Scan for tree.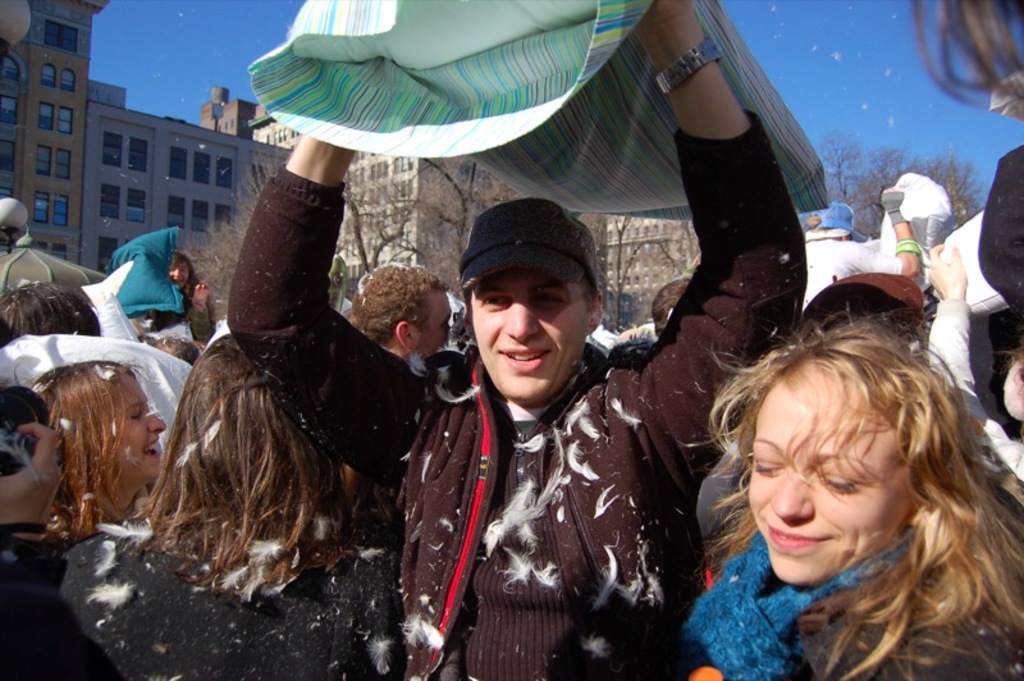
Scan result: 813:131:975:230.
